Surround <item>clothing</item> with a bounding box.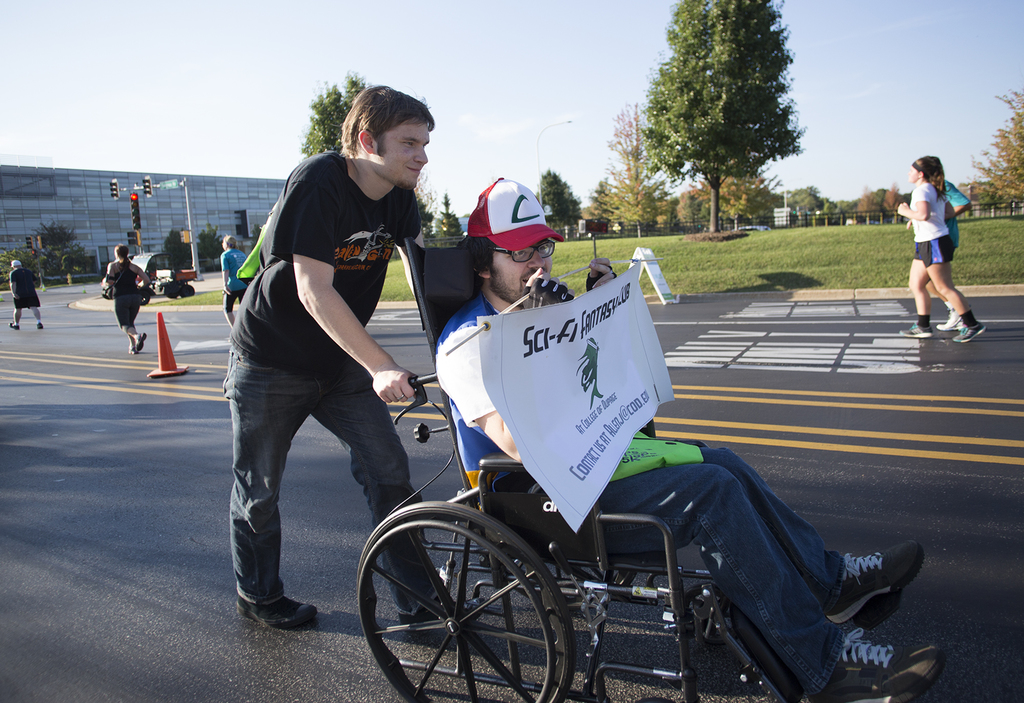
rect(5, 266, 43, 312).
